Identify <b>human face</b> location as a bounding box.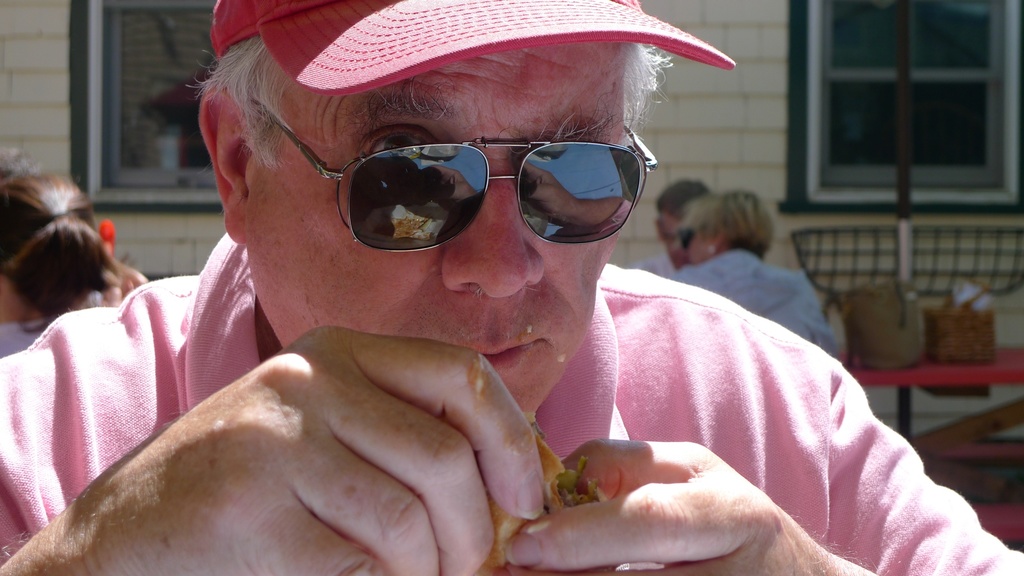
box=[246, 44, 626, 414].
